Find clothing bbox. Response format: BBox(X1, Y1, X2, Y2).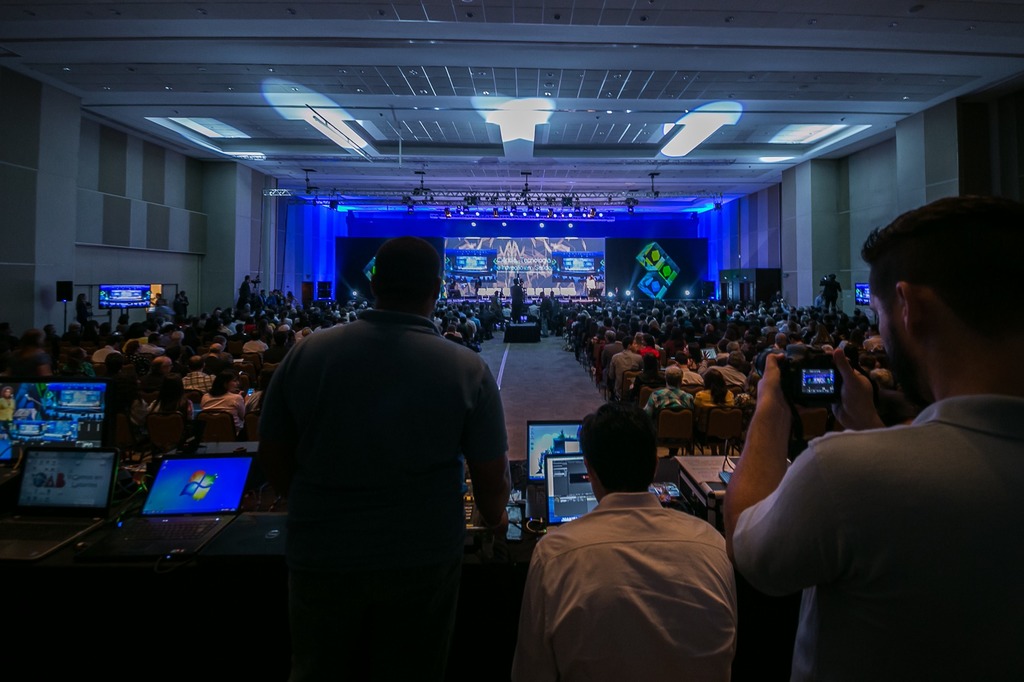
BBox(156, 399, 198, 427).
